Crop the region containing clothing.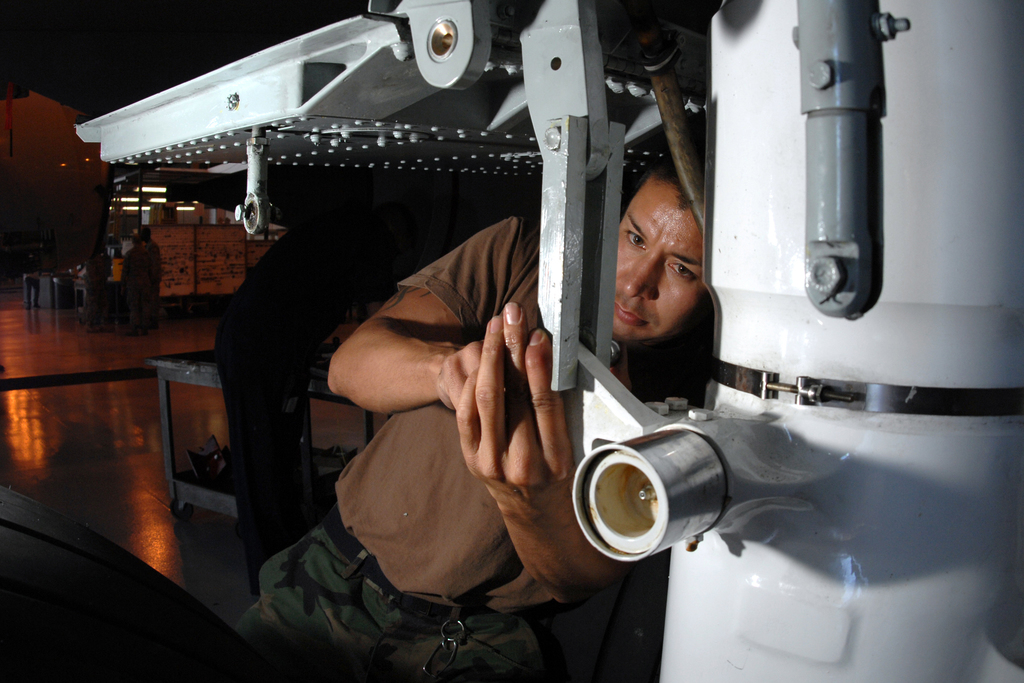
Crop region: (x1=218, y1=72, x2=688, y2=663).
